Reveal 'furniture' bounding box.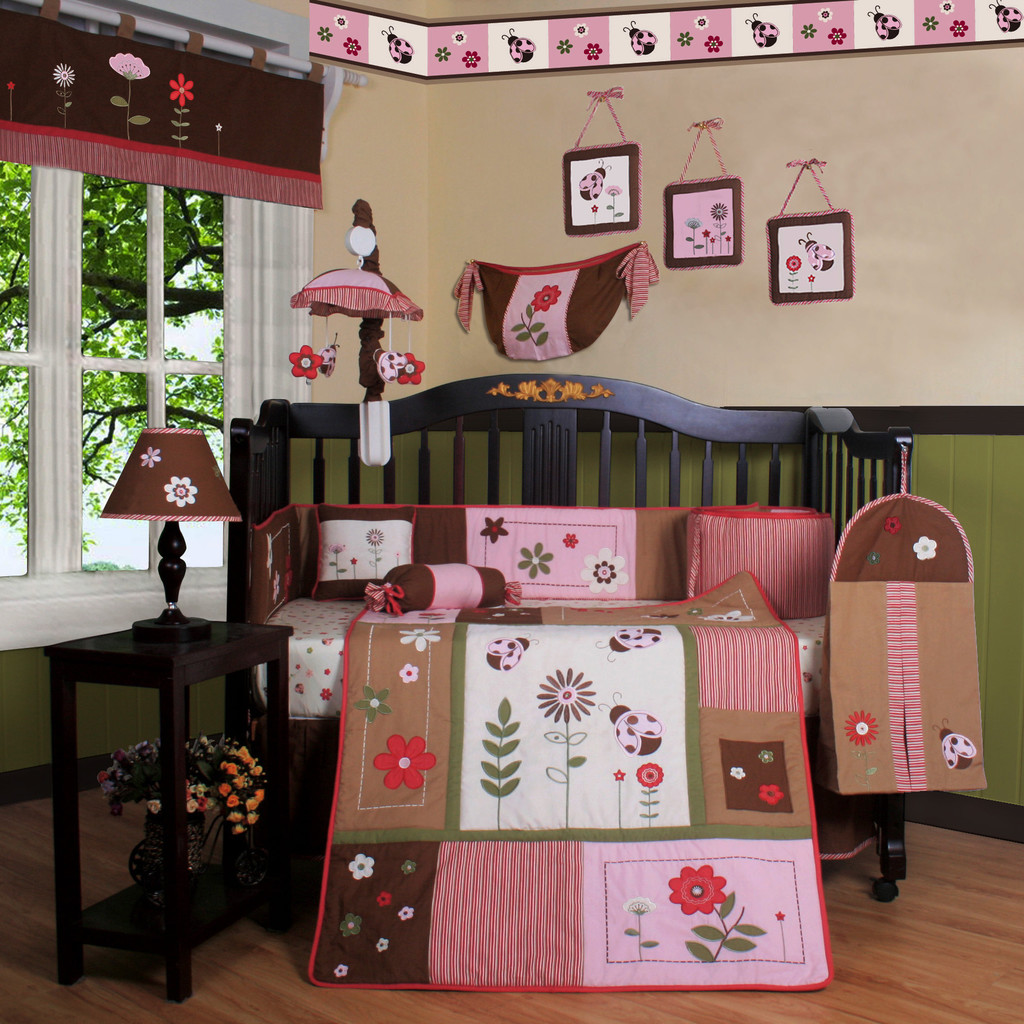
Revealed: x1=227 y1=371 x2=912 y2=902.
